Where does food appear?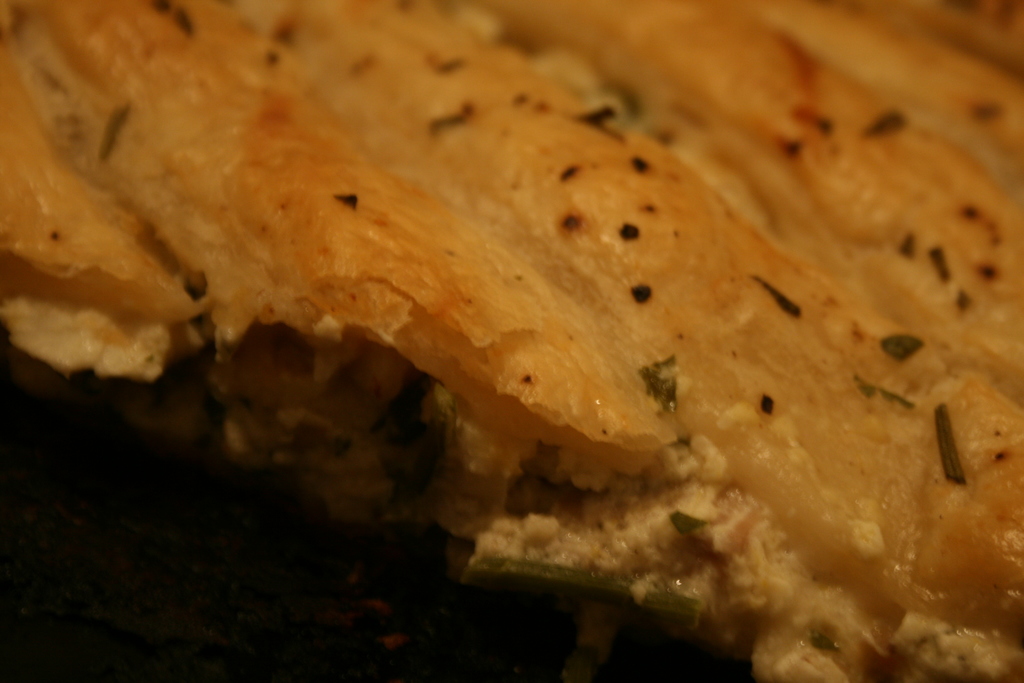
Appears at locate(1, 4, 1023, 682).
